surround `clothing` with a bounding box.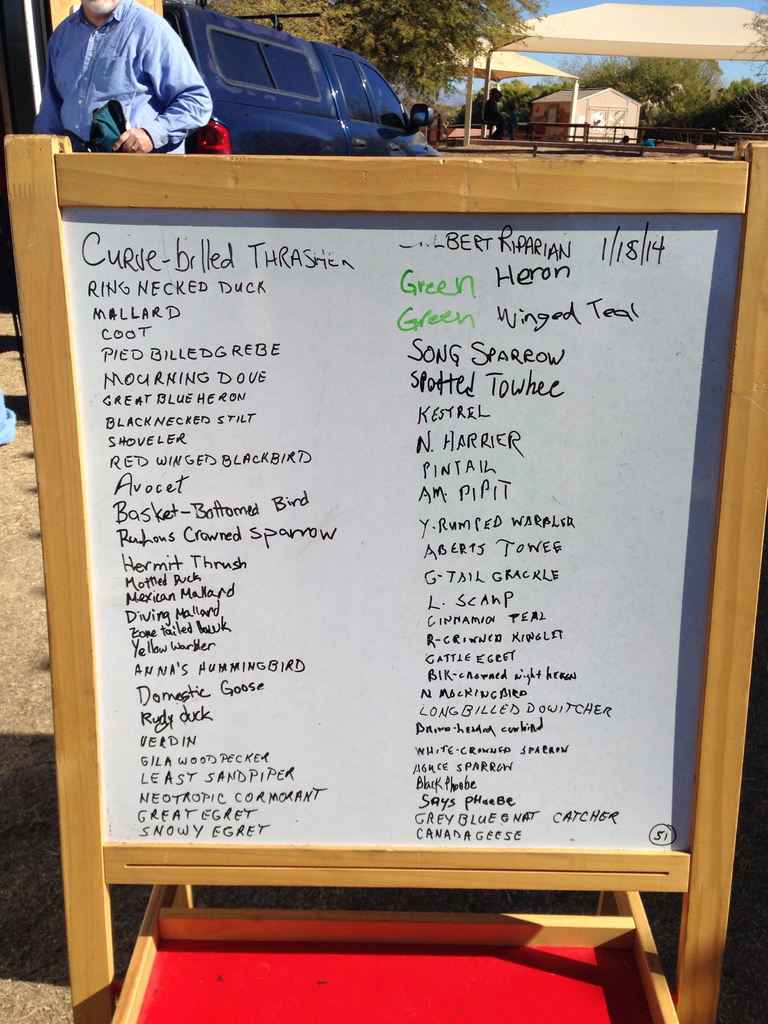
left=36, top=0, right=214, bottom=151.
